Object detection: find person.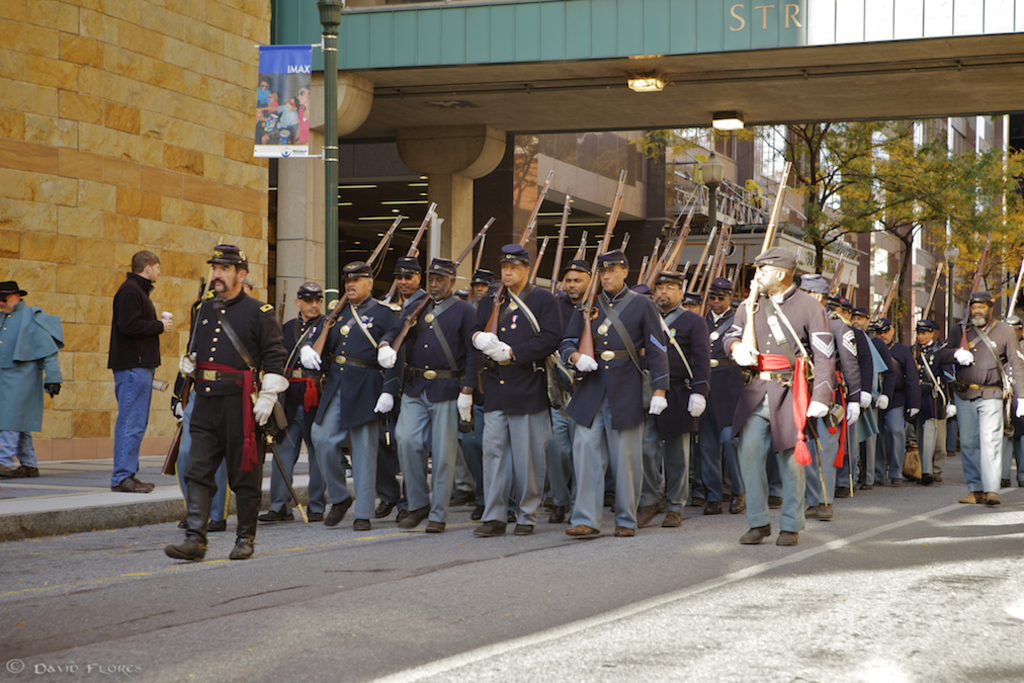
Rect(457, 242, 550, 532).
